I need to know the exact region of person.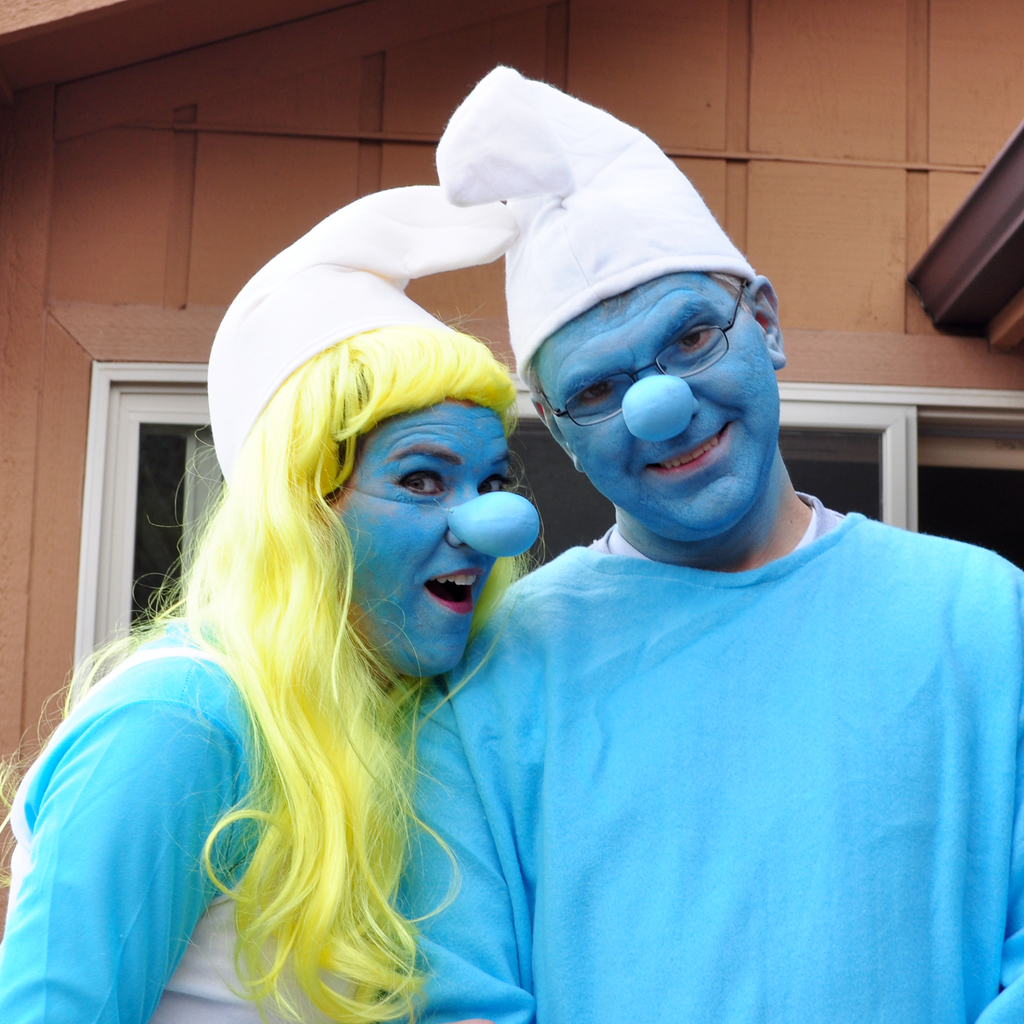
Region: [left=224, top=108, right=912, bottom=1023].
